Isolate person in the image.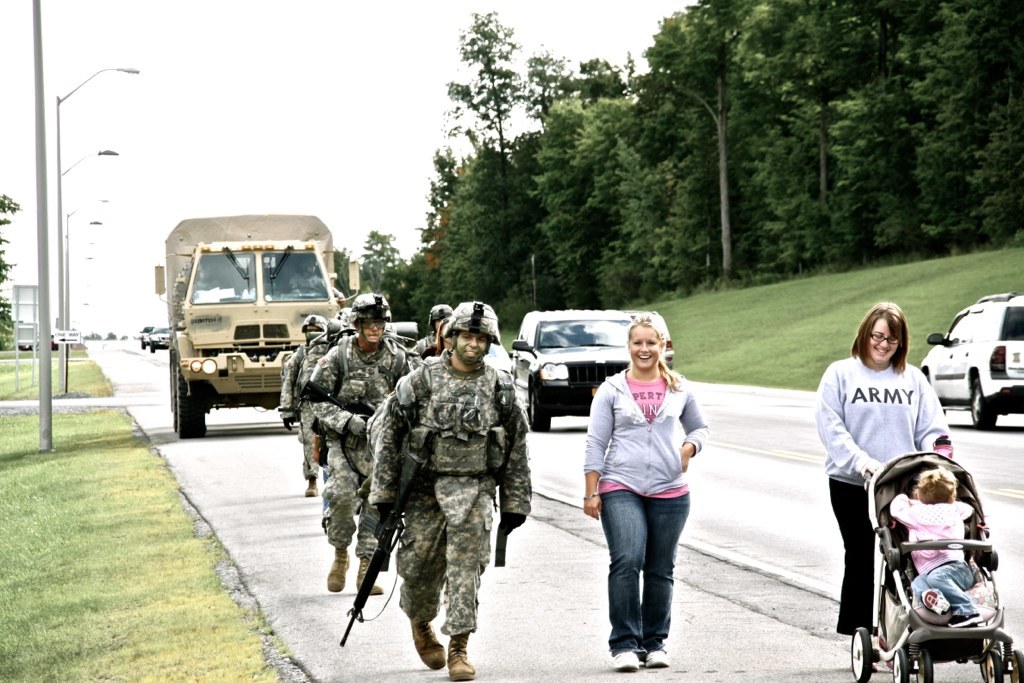
Isolated region: 304 317 344 457.
